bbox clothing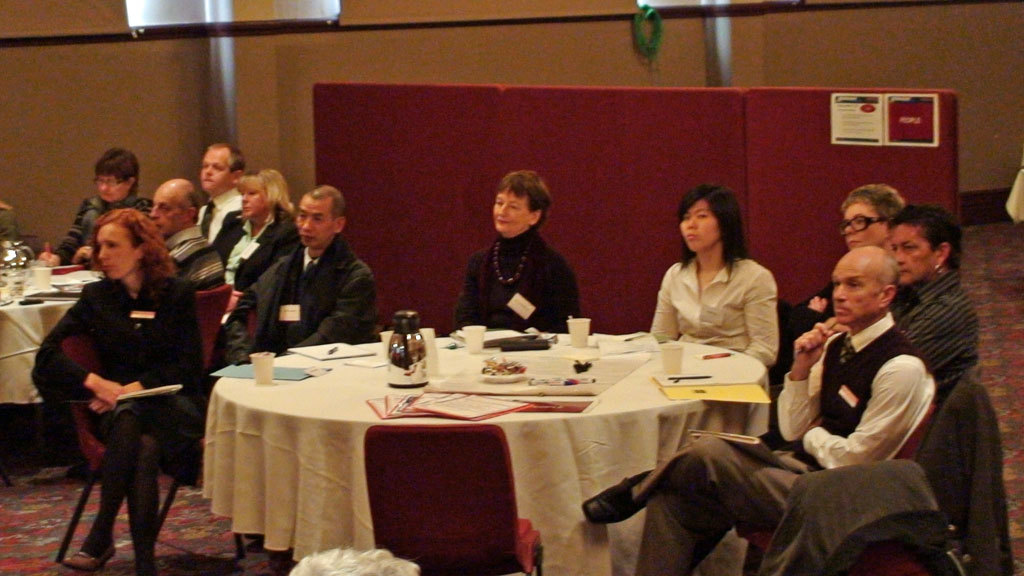
left=215, top=237, right=371, bottom=368
